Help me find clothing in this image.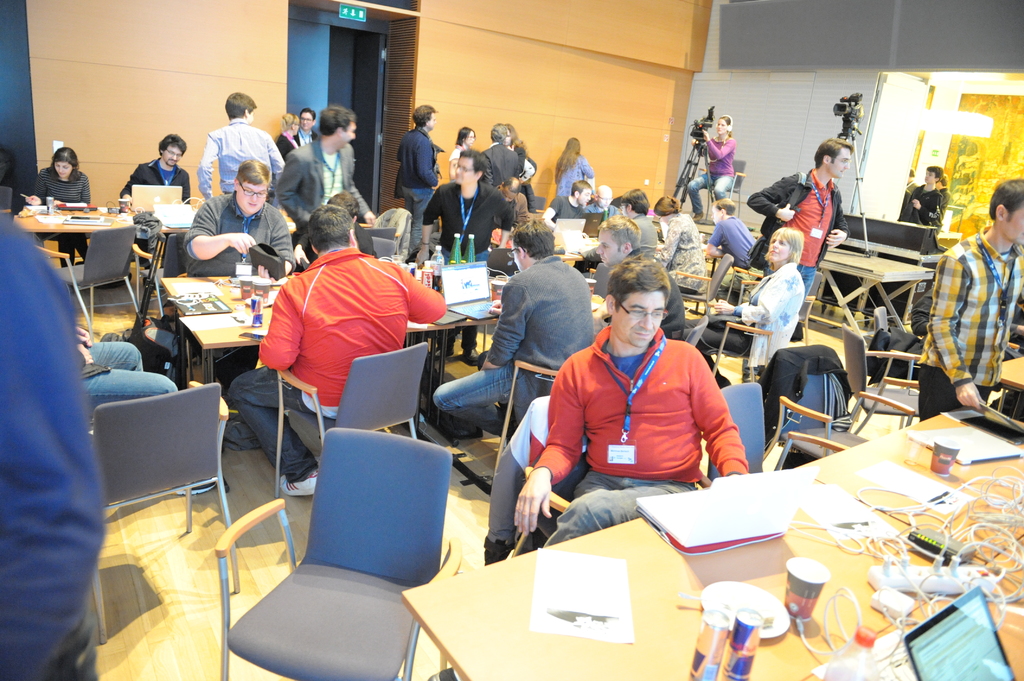
Found it: (545, 192, 589, 222).
